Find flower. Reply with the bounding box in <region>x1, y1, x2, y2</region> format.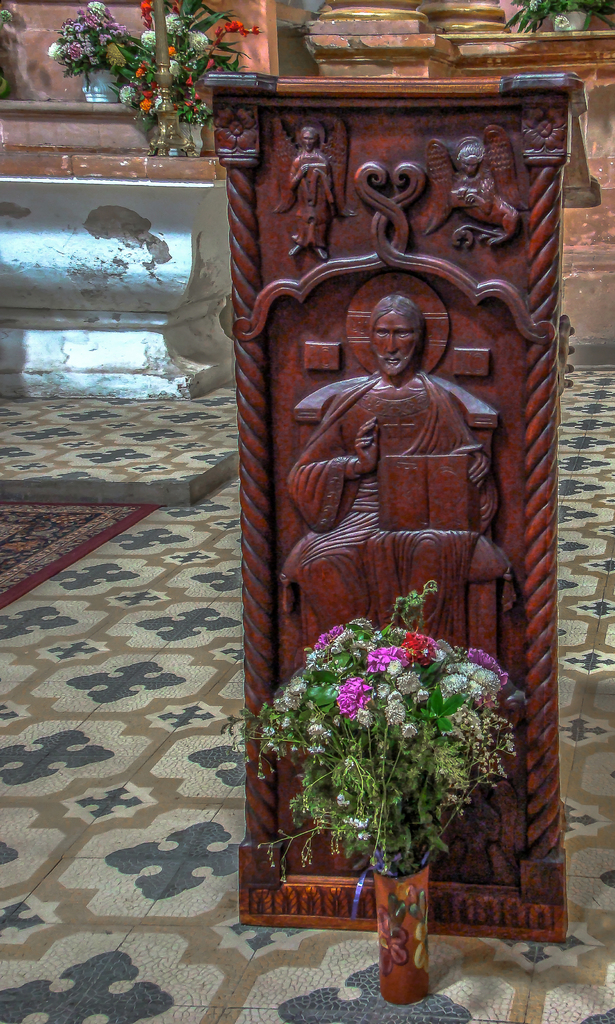
<region>445, 669, 486, 695</region>.
